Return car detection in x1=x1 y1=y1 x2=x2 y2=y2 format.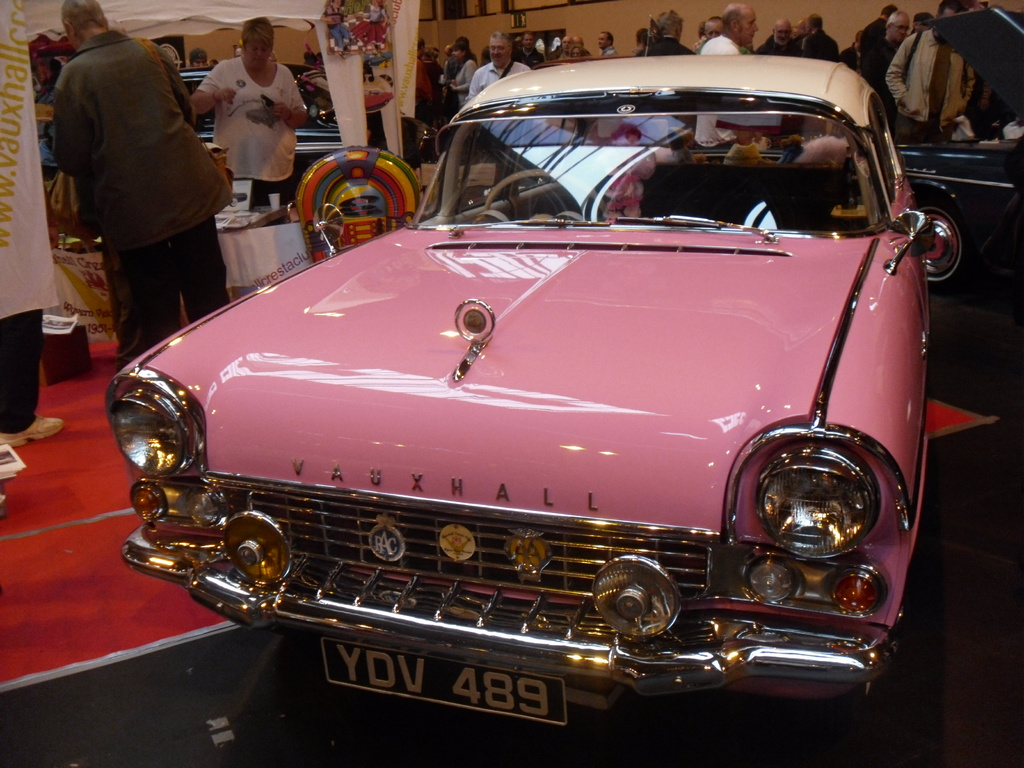
x1=106 y1=53 x2=927 y2=728.
